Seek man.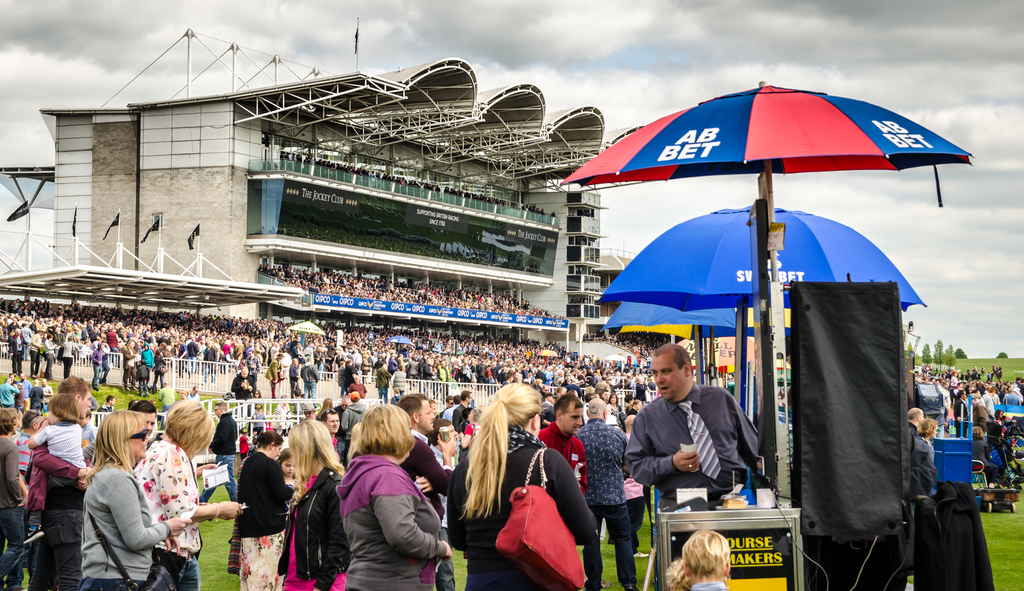
<box>298,356,319,394</box>.
